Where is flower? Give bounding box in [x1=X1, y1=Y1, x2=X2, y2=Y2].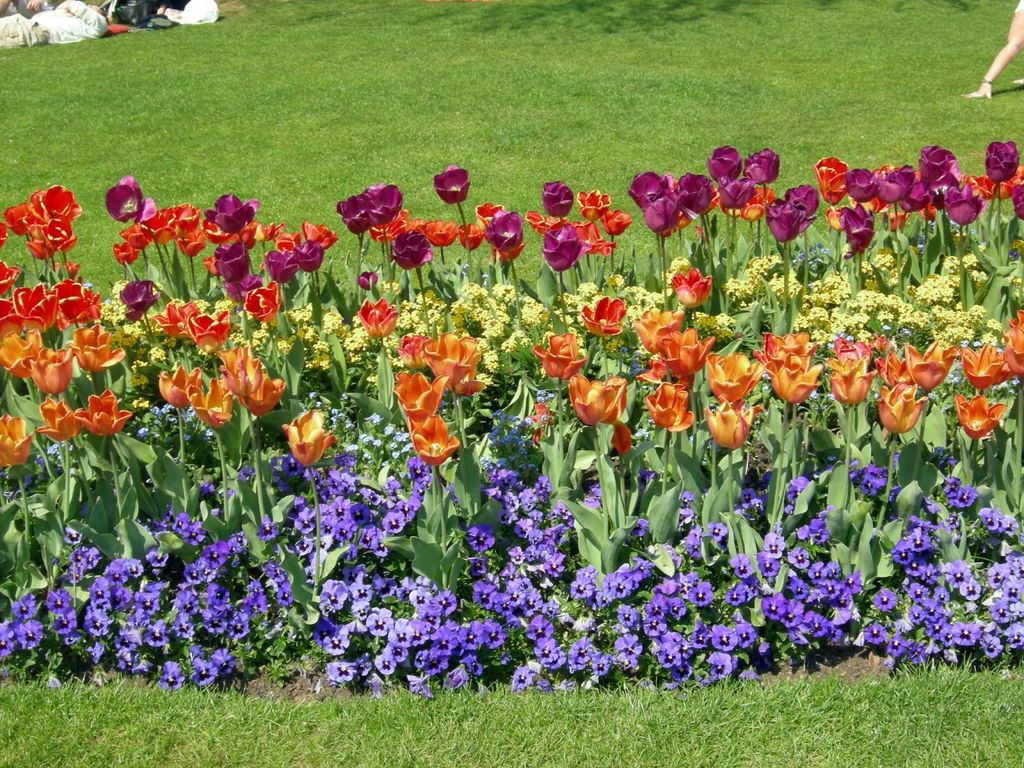
[x1=0, y1=330, x2=43, y2=375].
